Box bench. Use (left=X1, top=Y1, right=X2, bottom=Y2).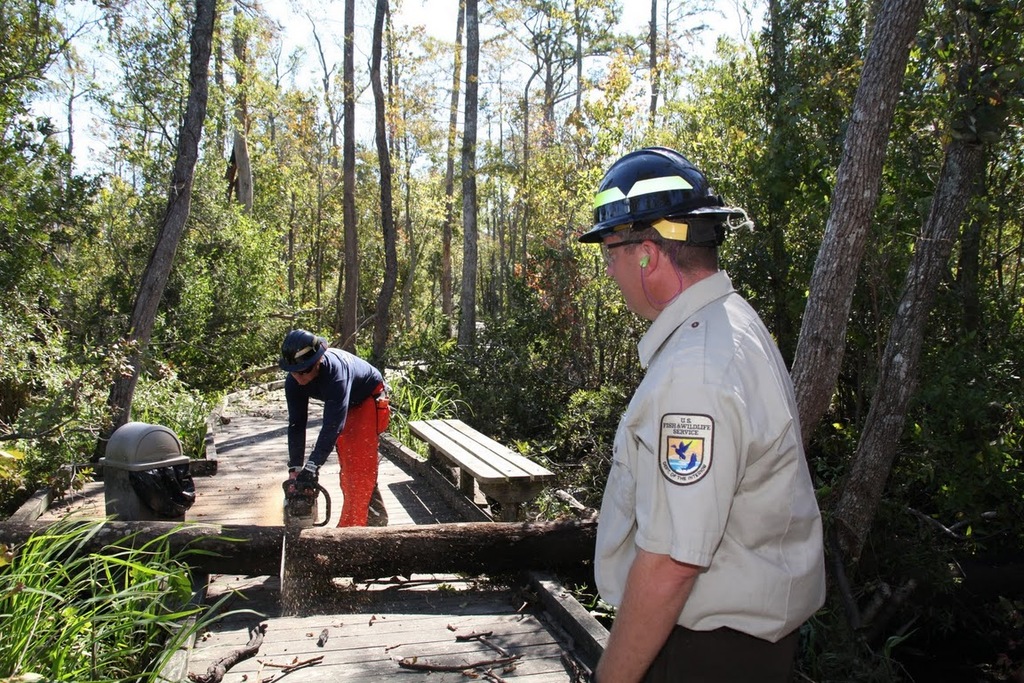
(left=320, top=383, right=595, bottom=613).
